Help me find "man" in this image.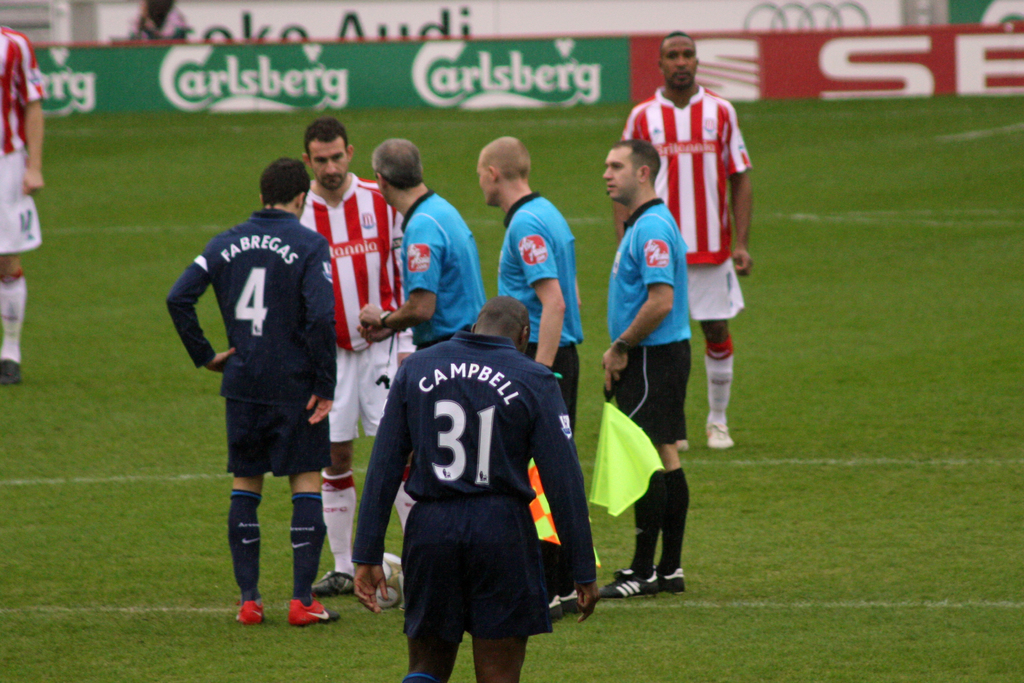
Found it: region(295, 115, 417, 593).
